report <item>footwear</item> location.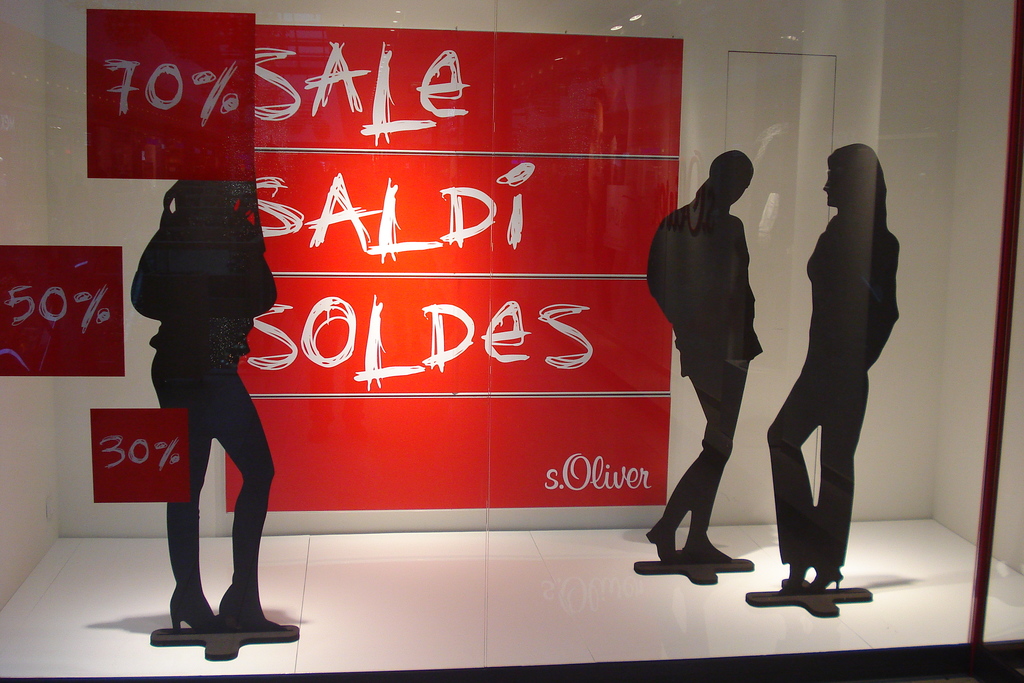
Report: locate(781, 552, 812, 593).
